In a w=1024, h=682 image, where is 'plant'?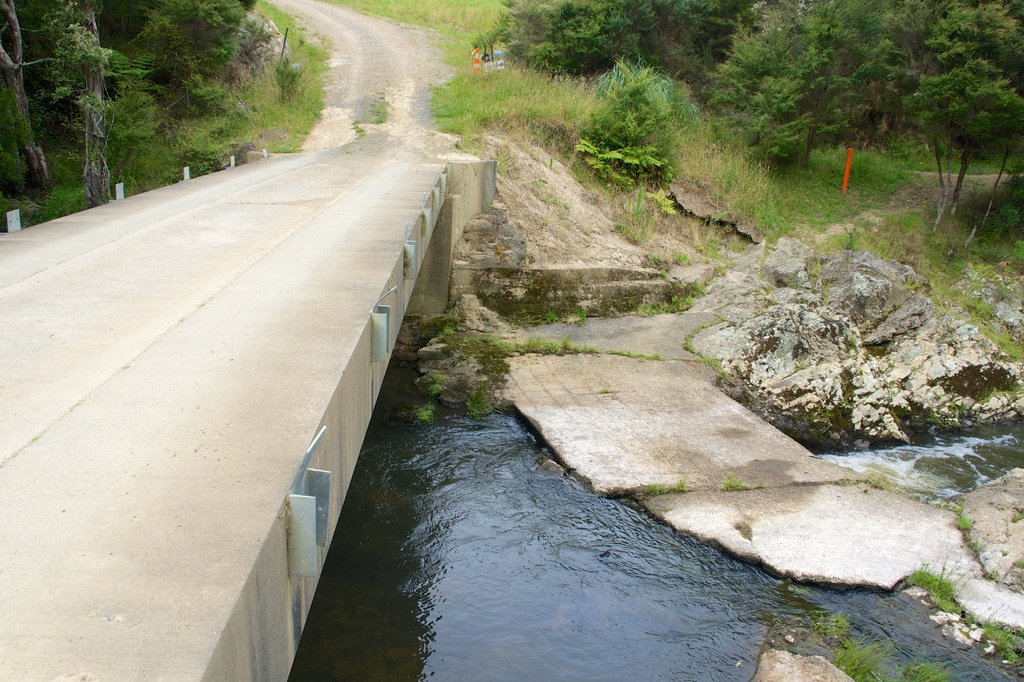
(371,104,390,124).
